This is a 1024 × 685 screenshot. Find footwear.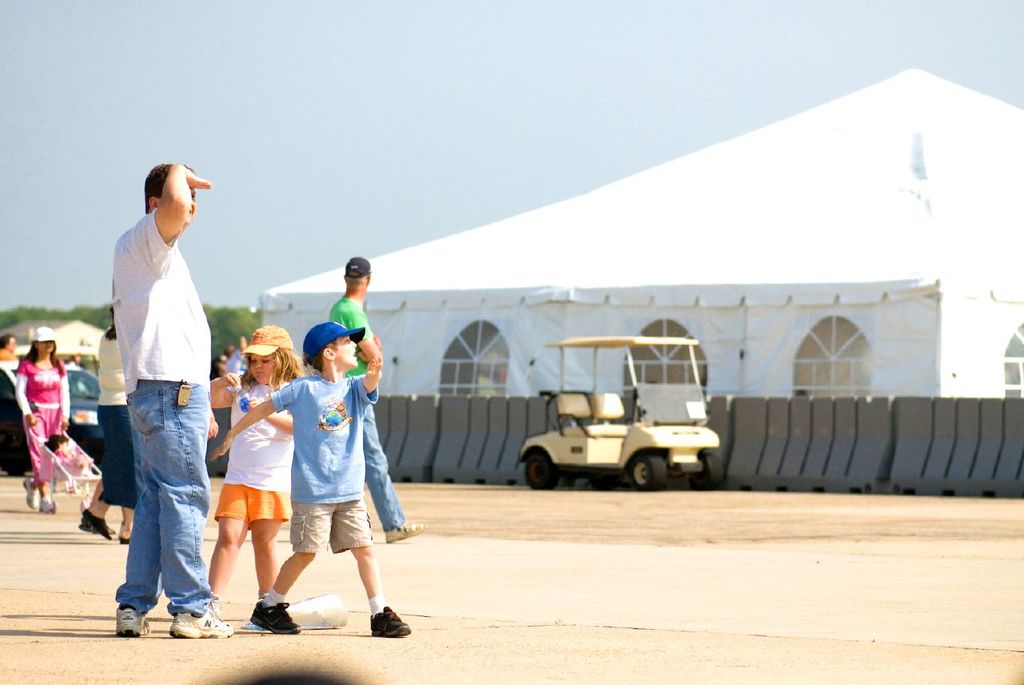
Bounding box: BBox(114, 605, 153, 638).
